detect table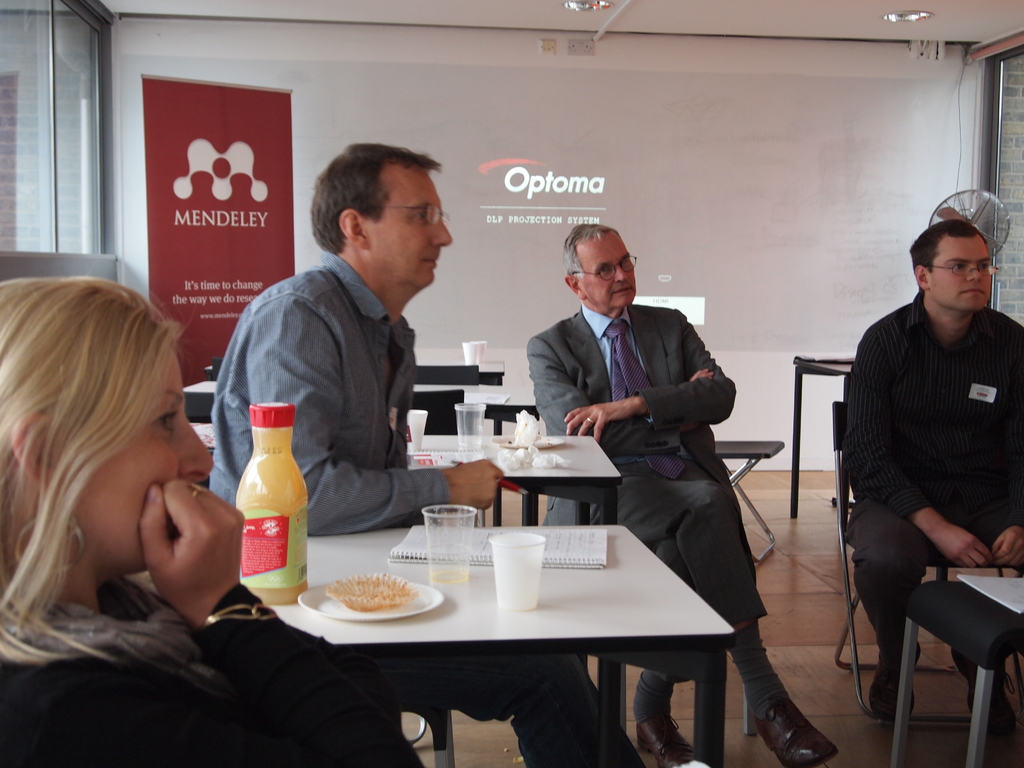
l=191, t=422, r=621, b=522
